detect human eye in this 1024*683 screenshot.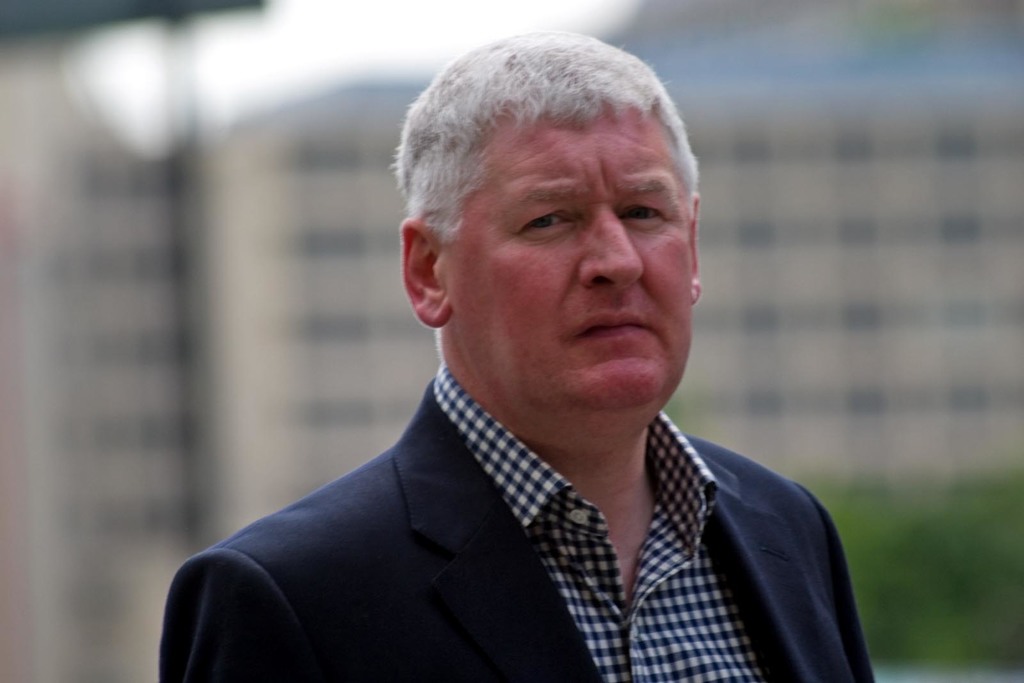
Detection: (514, 209, 575, 237).
